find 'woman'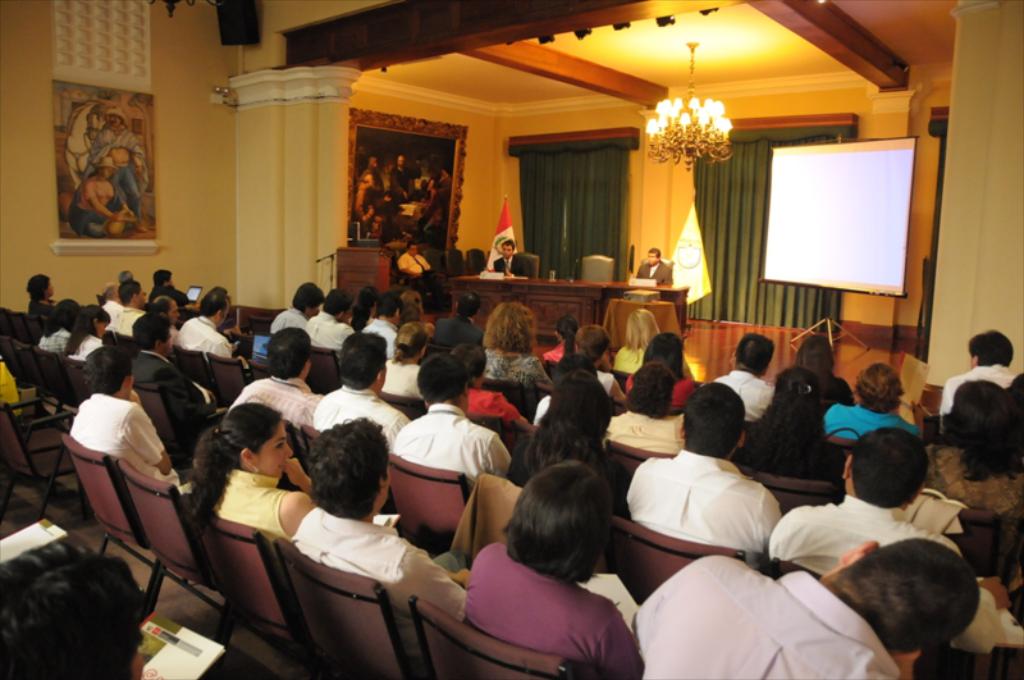
[348, 286, 375, 334]
